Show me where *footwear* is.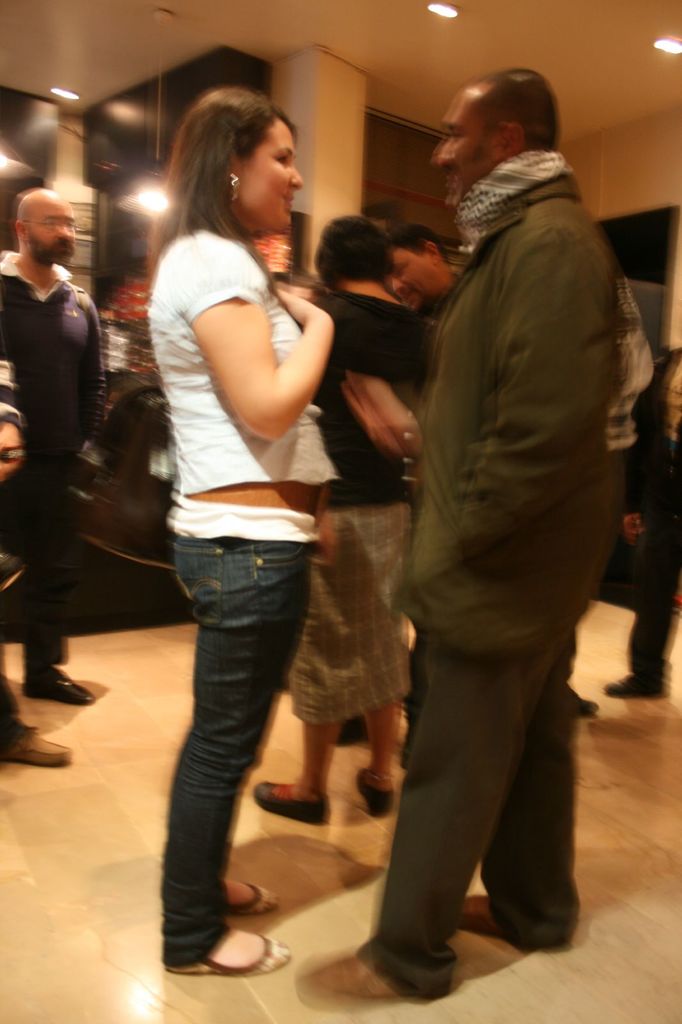
*footwear* is at {"x1": 19, "y1": 666, "x2": 96, "y2": 703}.
